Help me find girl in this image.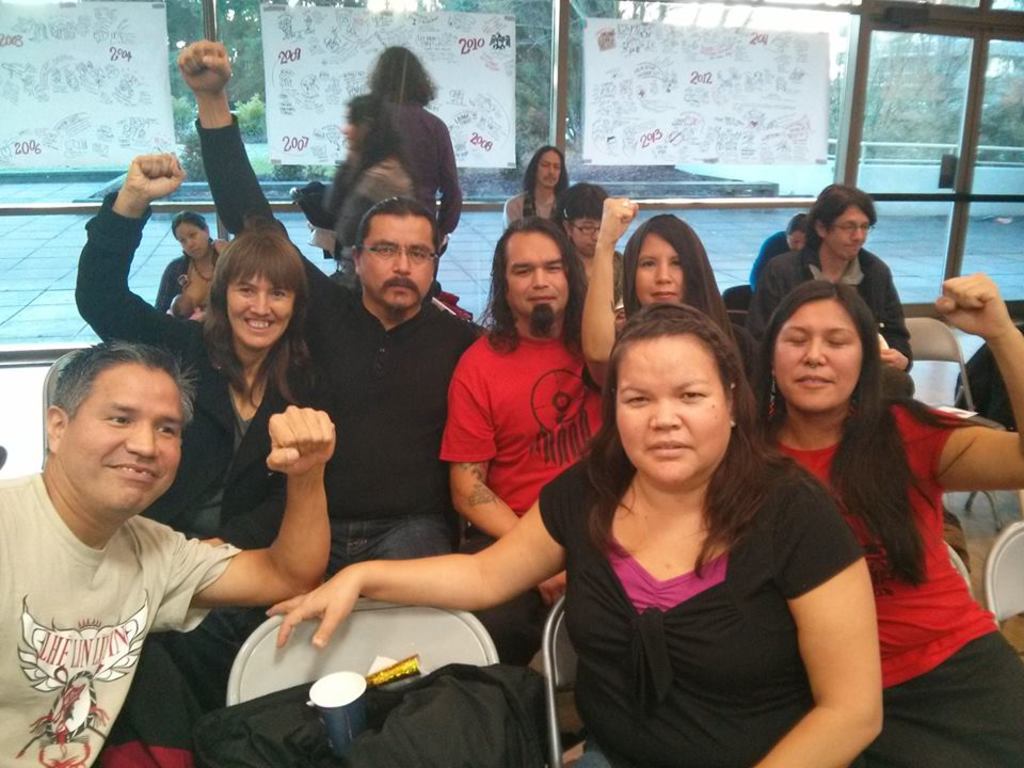
Found it: bbox=(580, 198, 752, 389).
